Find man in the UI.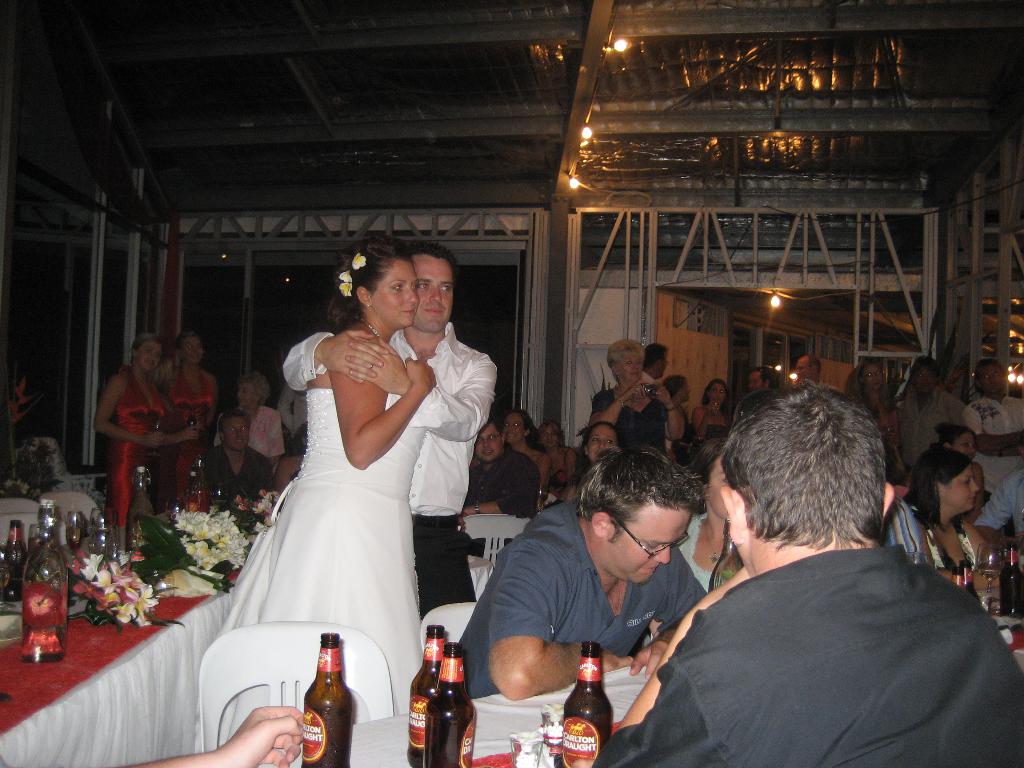
UI element at 746 367 774 397.
